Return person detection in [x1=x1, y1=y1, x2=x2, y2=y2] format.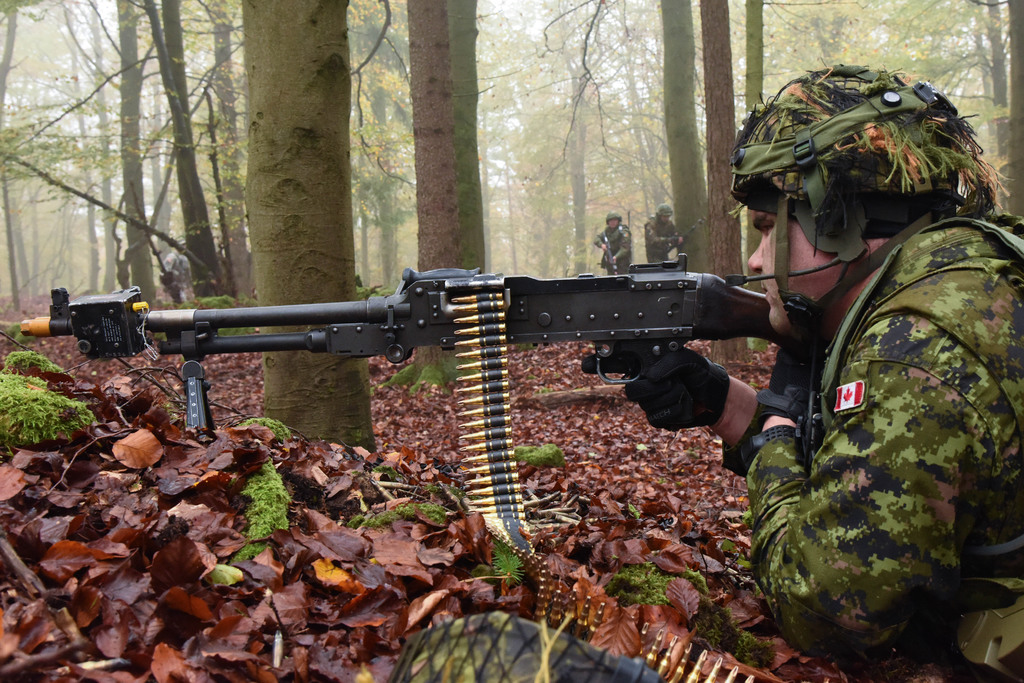
[x1=643, y1=202, x2=683, y2=266].
